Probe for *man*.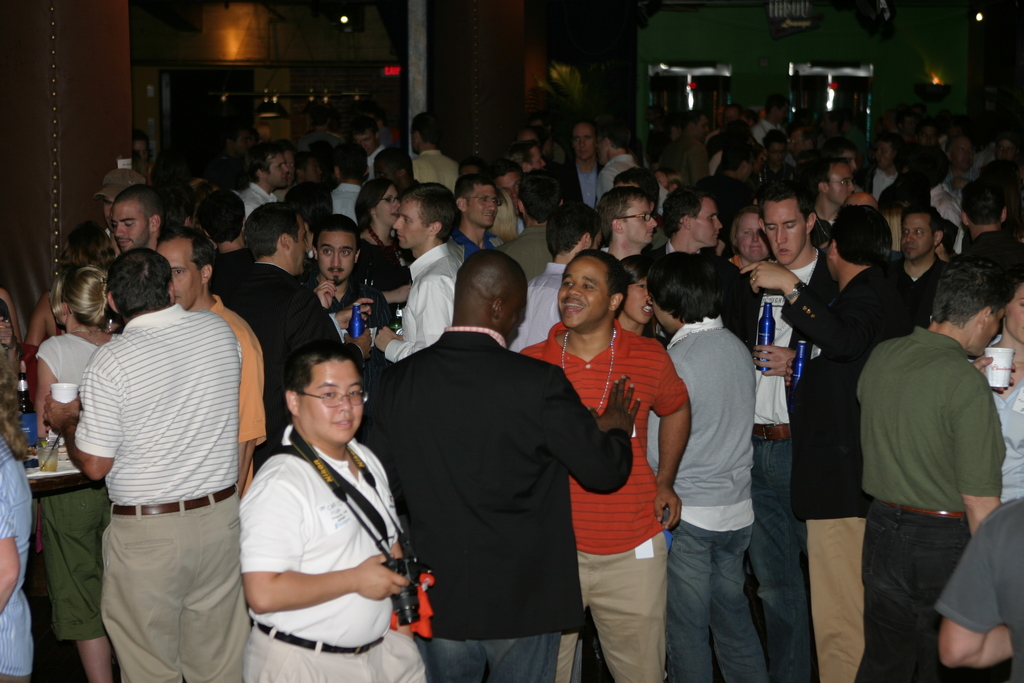
Probe result: locate(43, 249, 253, 682).
